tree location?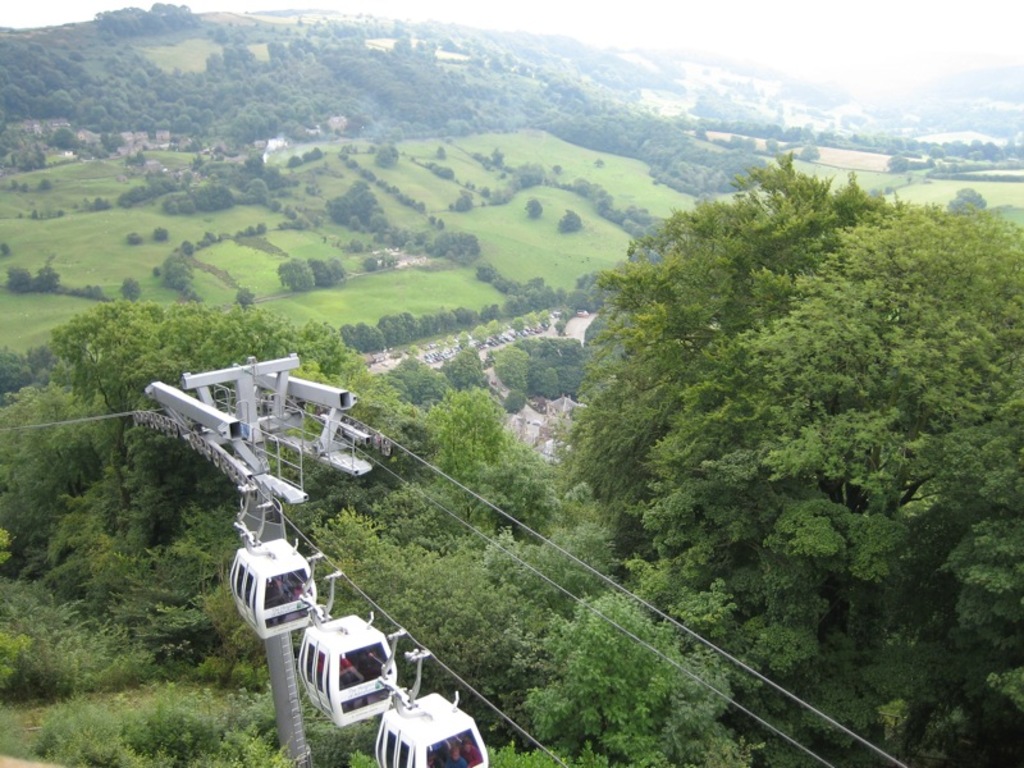
region(6, 266, 28, 296)
